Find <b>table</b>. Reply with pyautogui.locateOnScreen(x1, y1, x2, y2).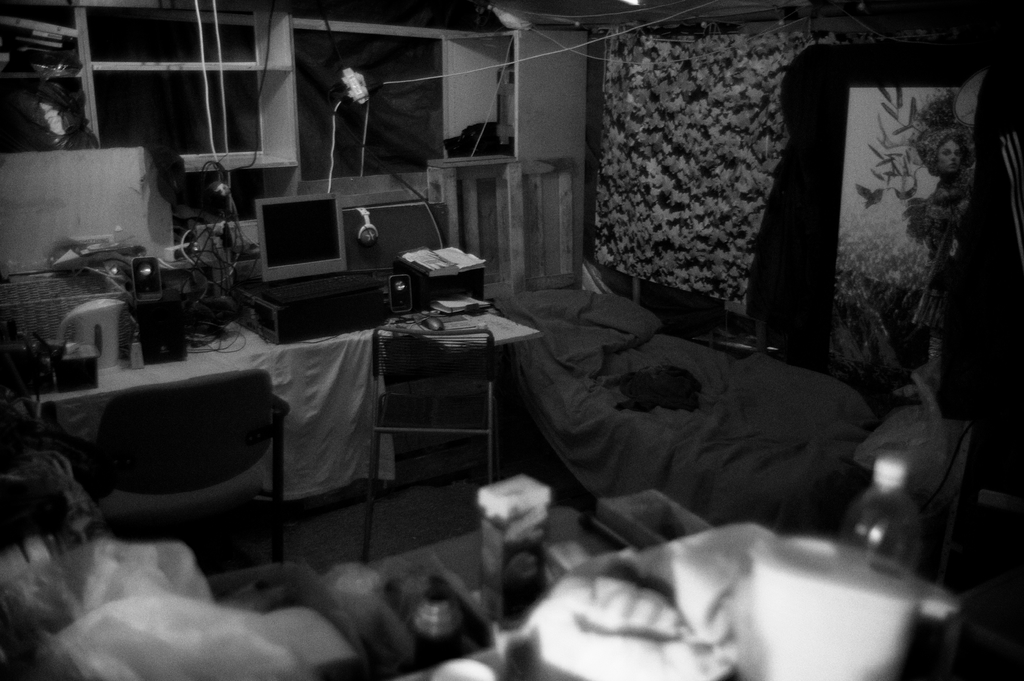
pyautogui.locateOnScreen(50, 285, 582, 536).
